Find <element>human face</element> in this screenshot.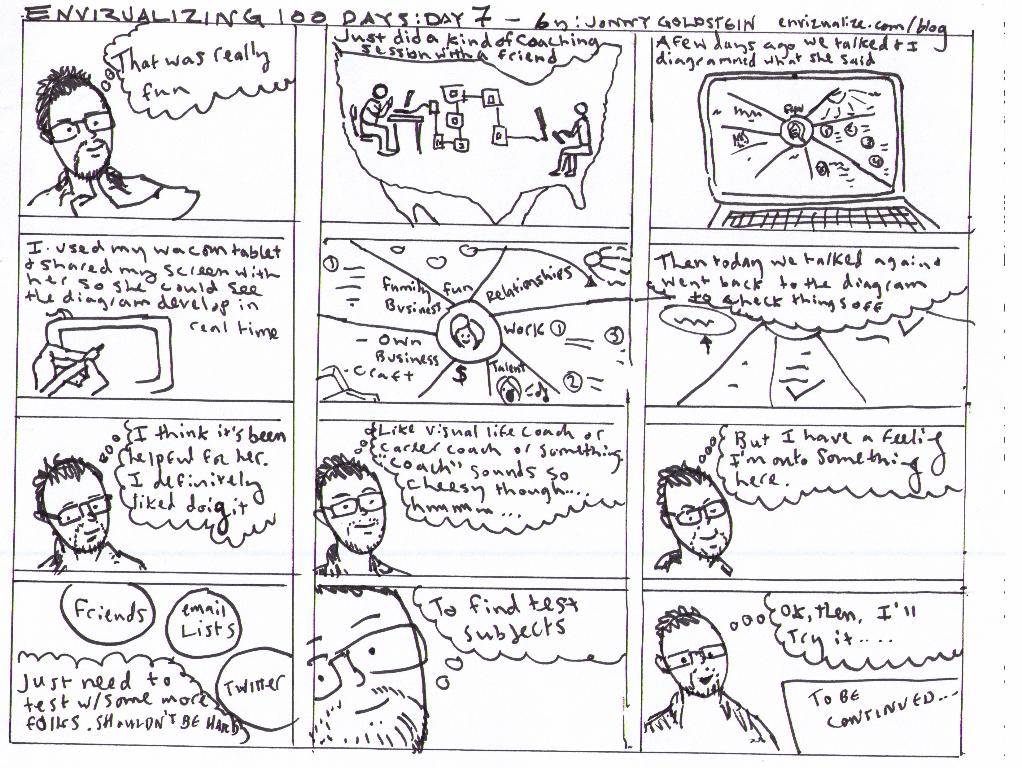
The bounding box for <element>human face</element> is {"x1": 312, "y1": 585, "x2": 420, "y2": 750}.
